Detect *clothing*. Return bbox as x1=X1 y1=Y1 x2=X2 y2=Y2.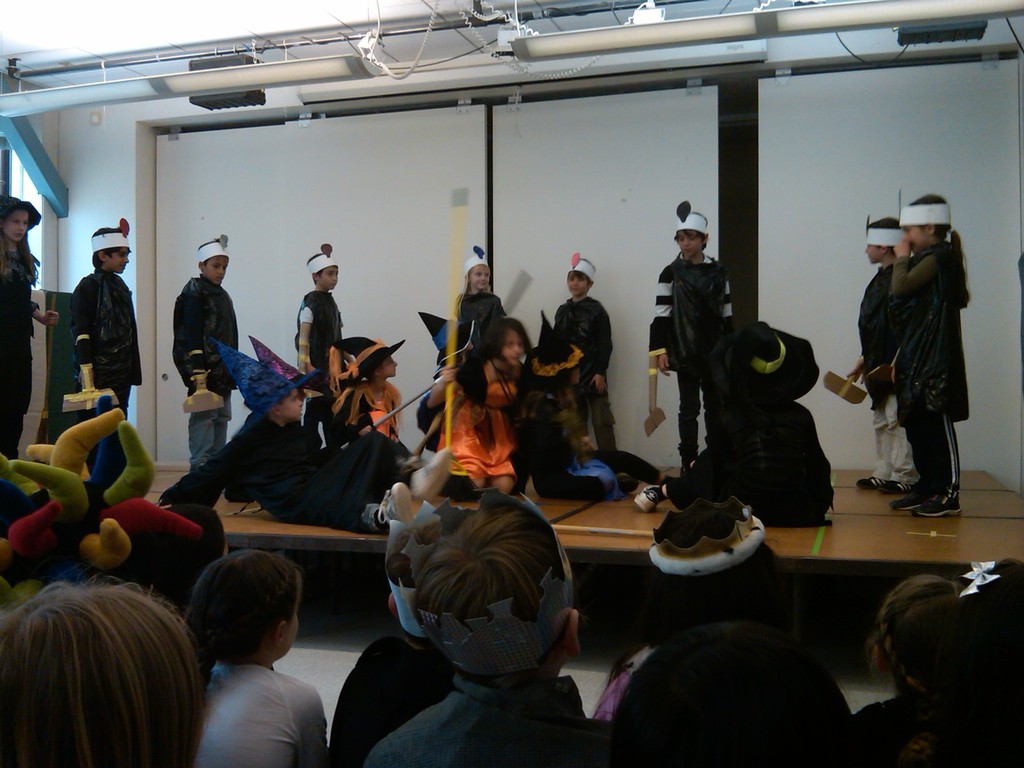
x1=877 y1=405 x2=921 y2=484.
